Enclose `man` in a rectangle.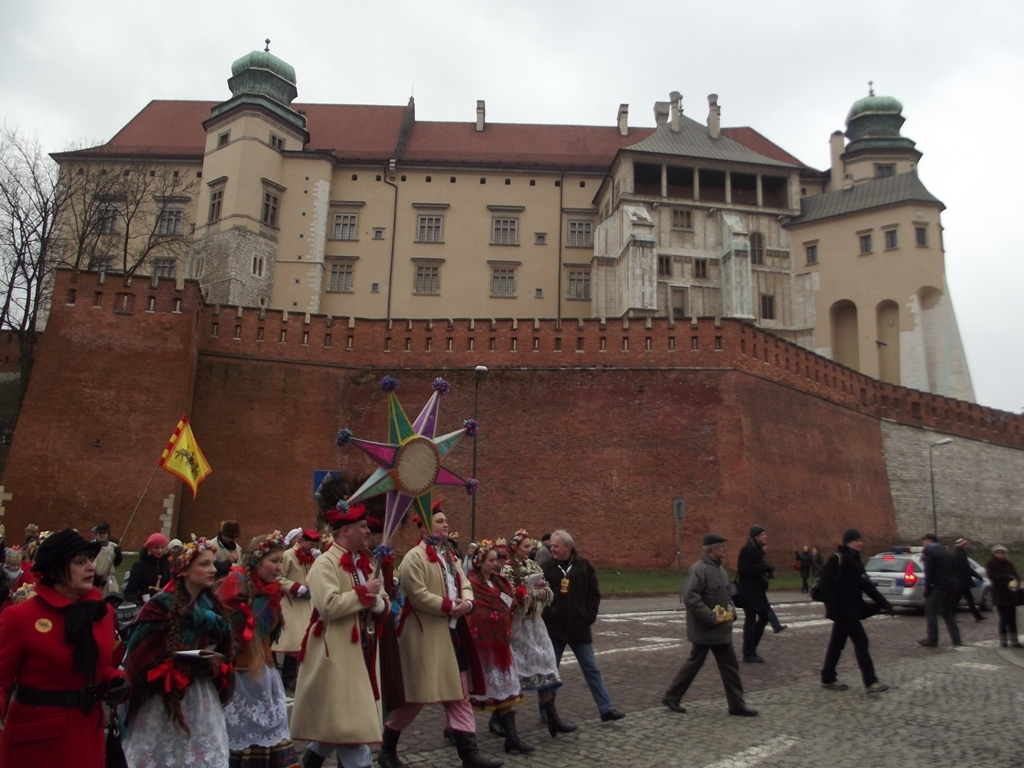
[954,533,985,625].
